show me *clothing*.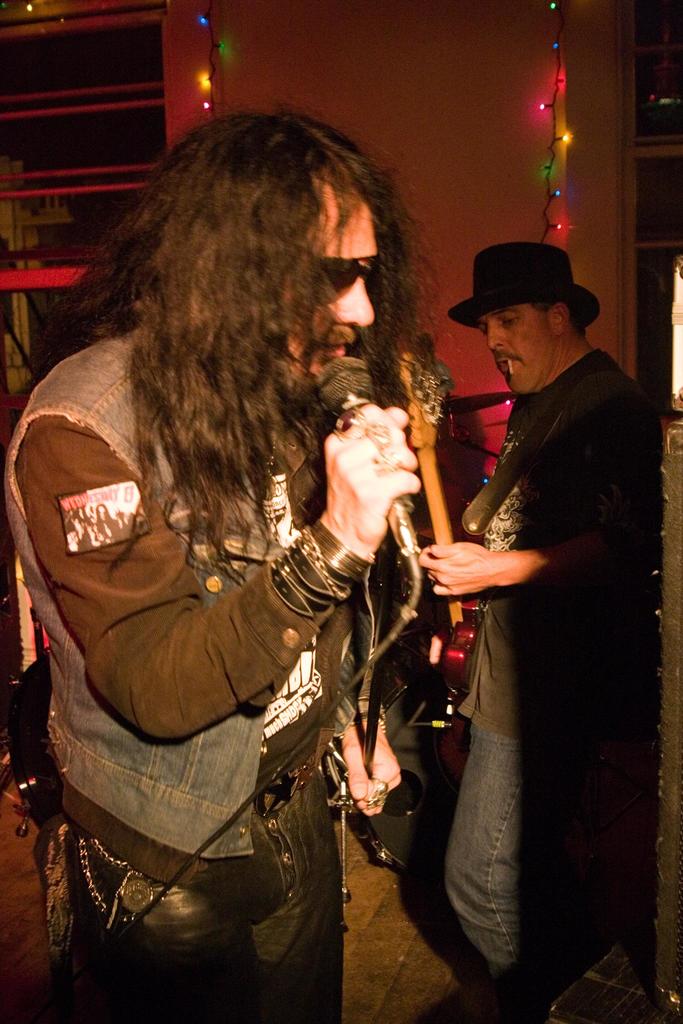
*clothing* is here: <box>4,323,425,1023</box>.
